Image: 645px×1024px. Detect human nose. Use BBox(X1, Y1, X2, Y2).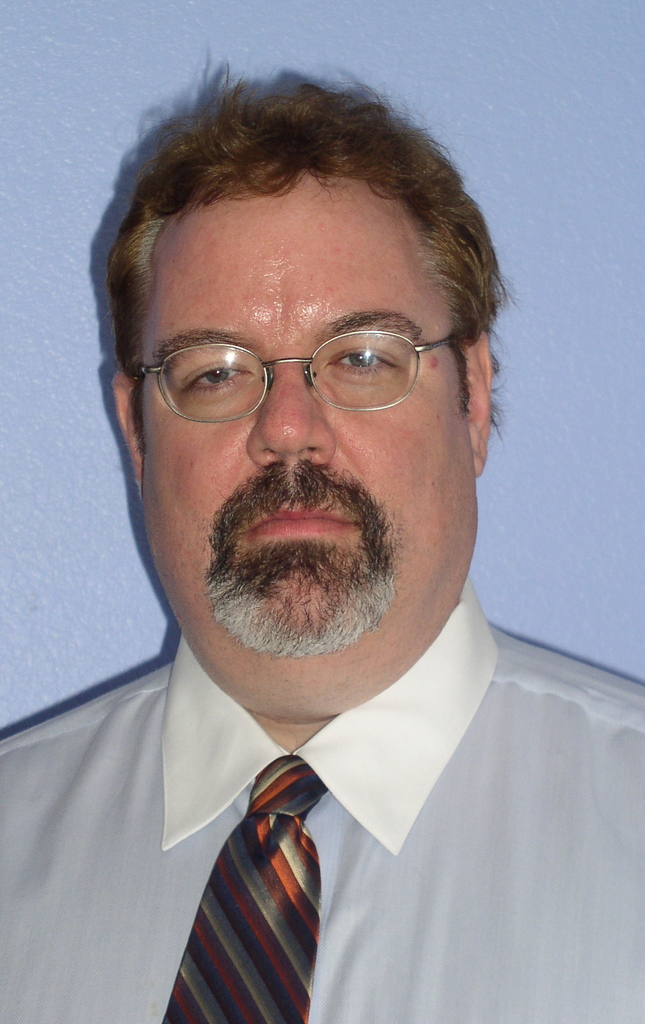
BBox(243, 358, 337, 465).
